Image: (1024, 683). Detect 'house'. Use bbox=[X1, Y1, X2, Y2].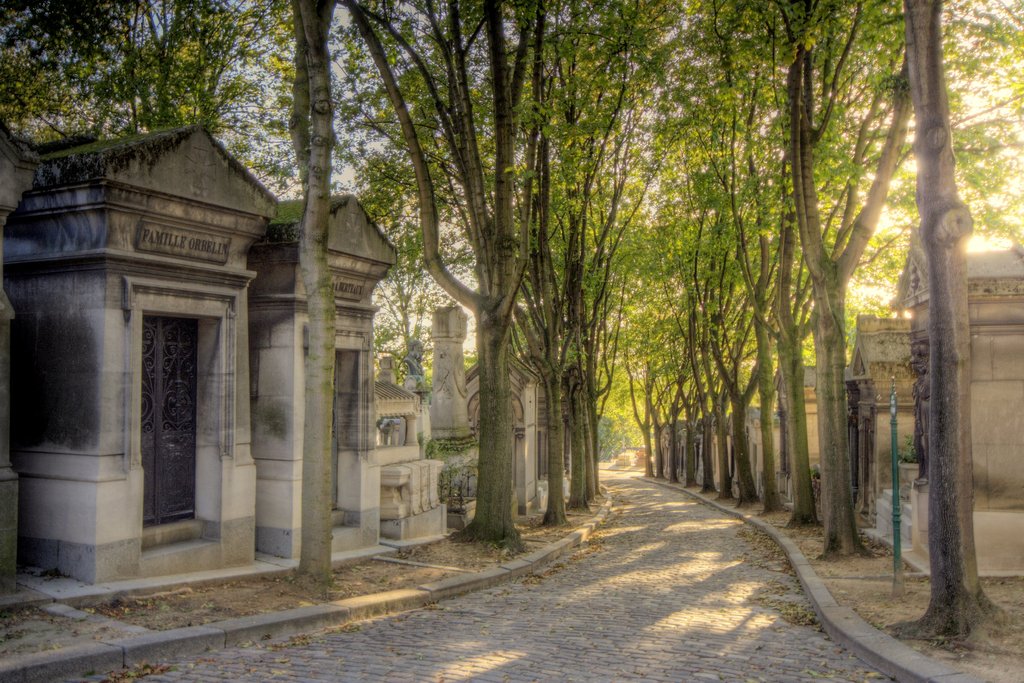
bbox=[844, 310, 925, 543].
